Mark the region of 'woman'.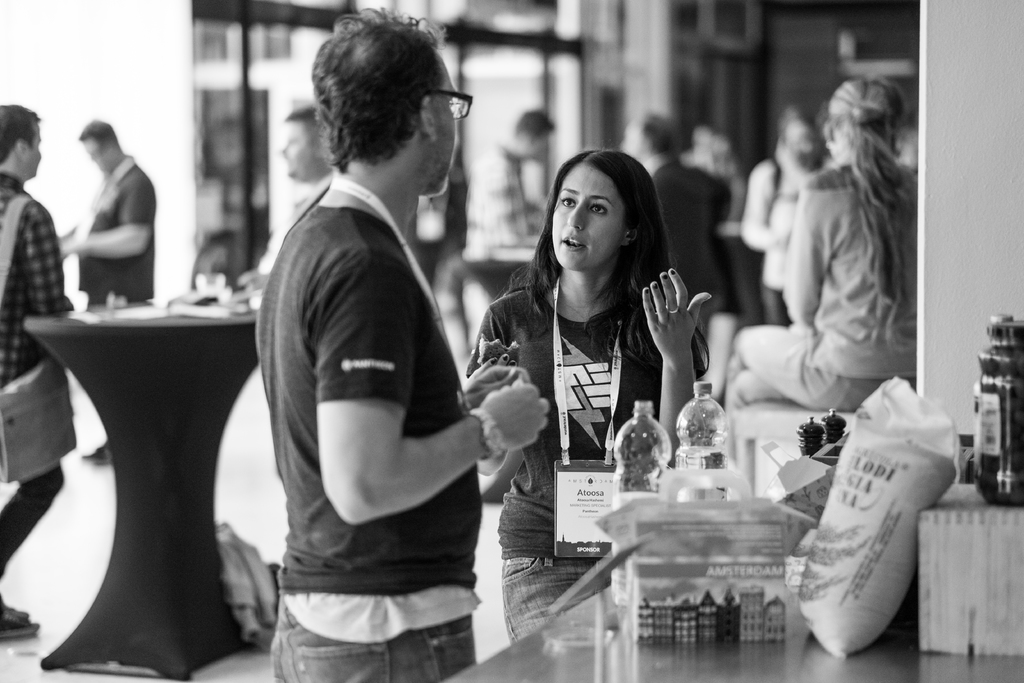
Region: <box>715,74,920,477</box>.
